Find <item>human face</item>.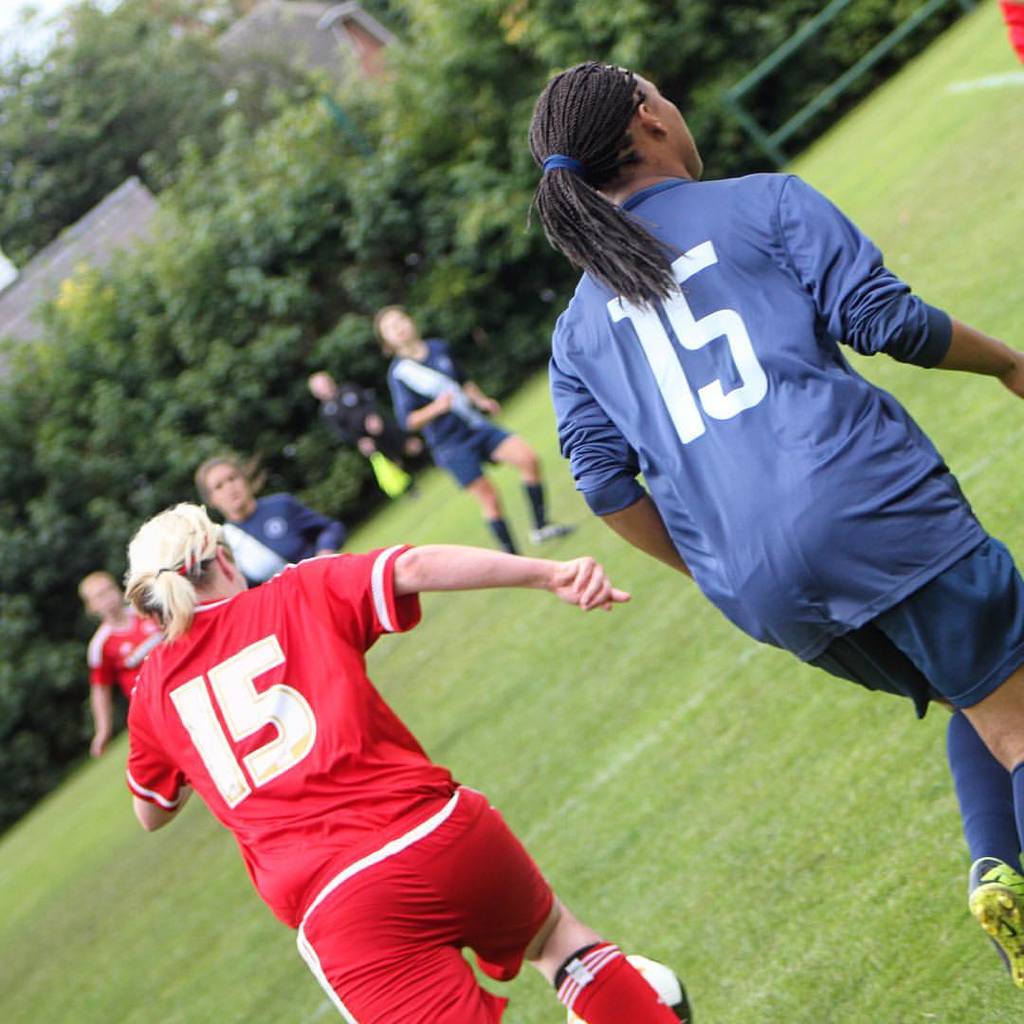
Rect(212, 462, 253, 513).
